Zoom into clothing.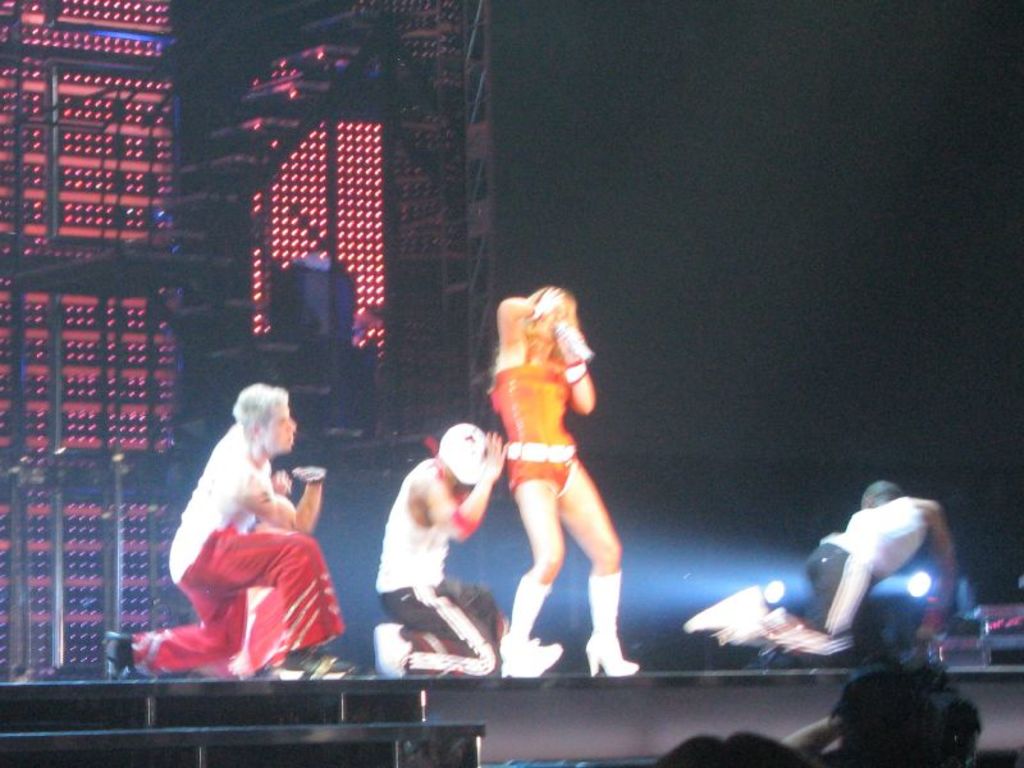
Zoom target: x1=484, y1=346, x2=577, y2=503.
